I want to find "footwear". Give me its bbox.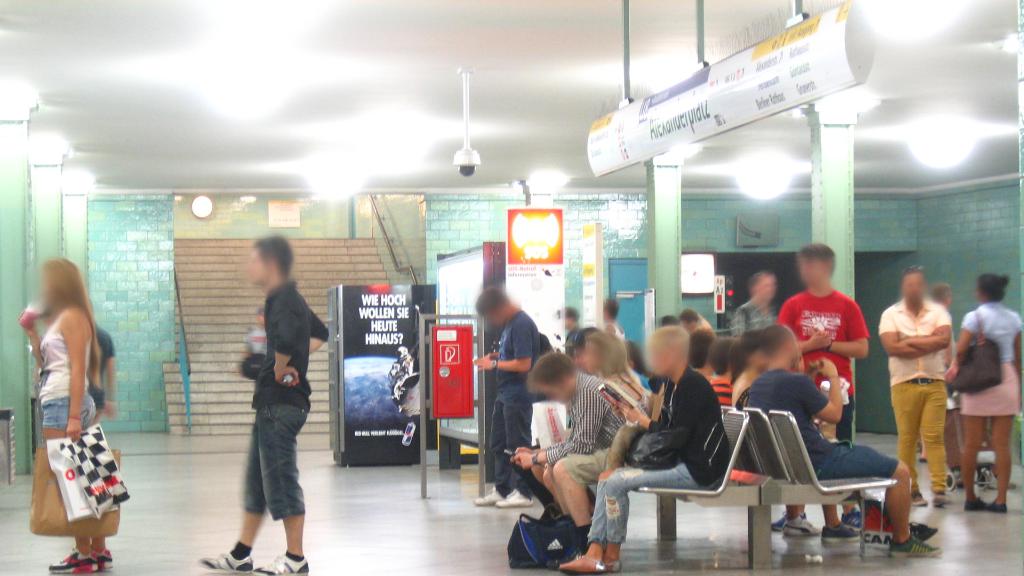
[x1=598, y1=552, x2=620, y2=572].
